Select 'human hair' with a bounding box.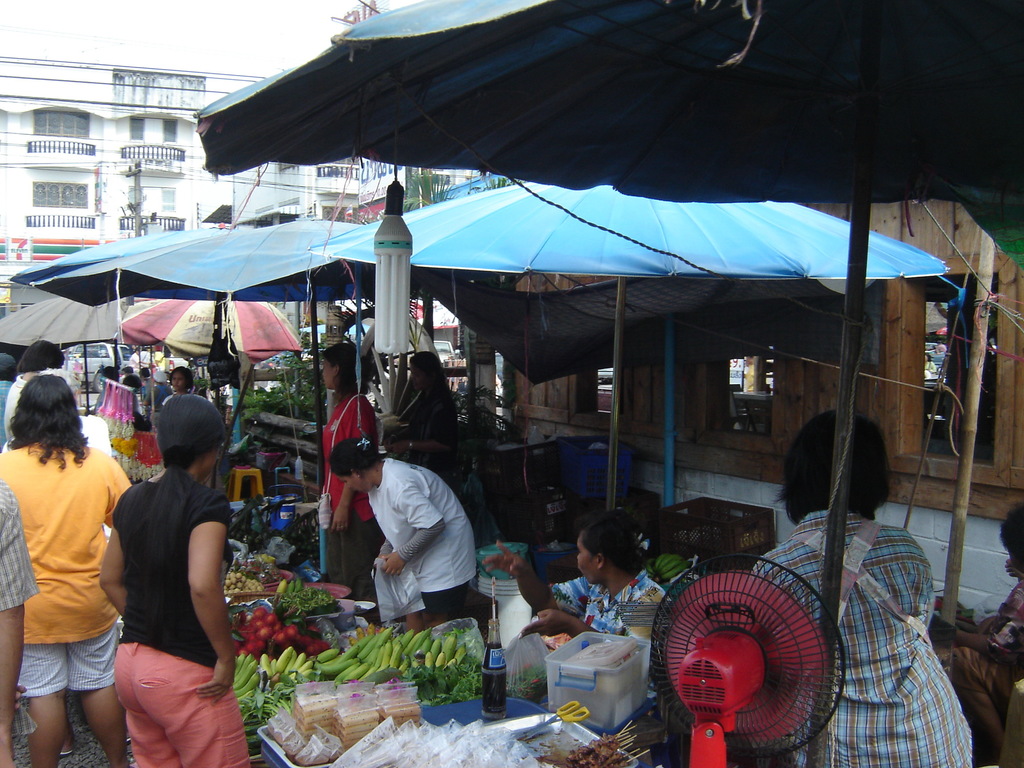
rect(771, 405, 897, 523).
